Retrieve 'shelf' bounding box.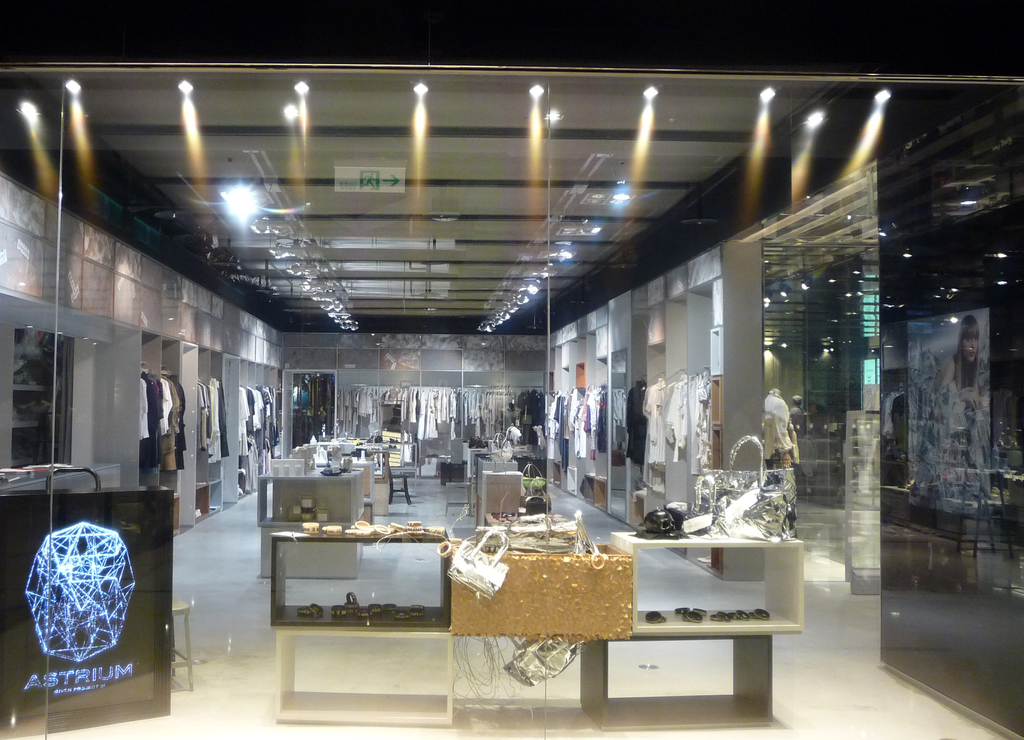
Bounding box: 214,483,223,504.
